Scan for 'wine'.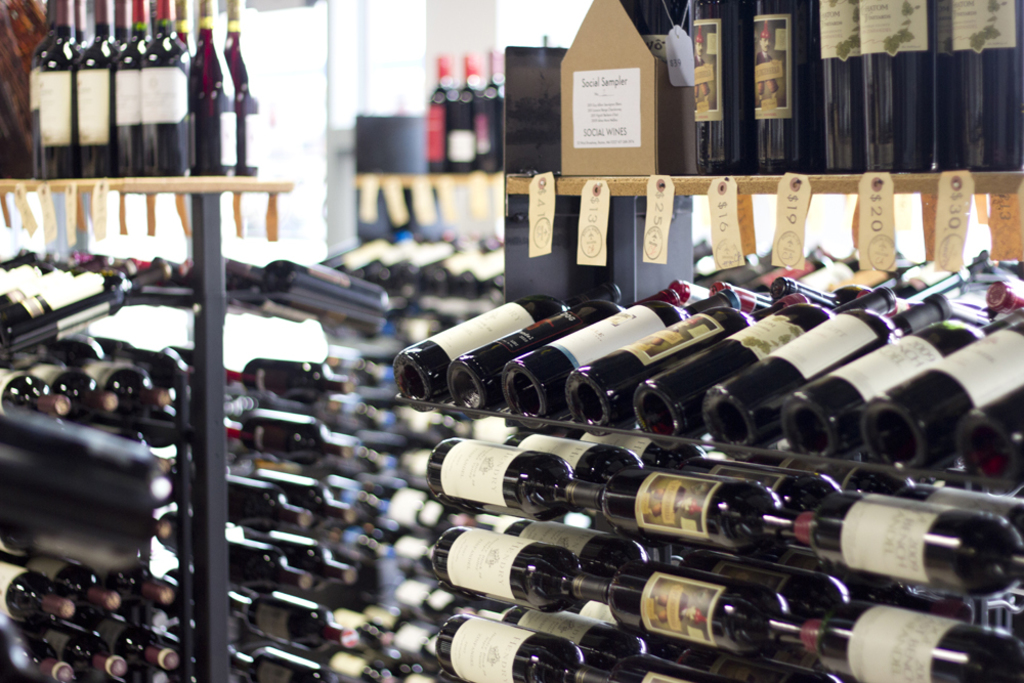
Scan result: BBox(392, 286, 618, 411).
